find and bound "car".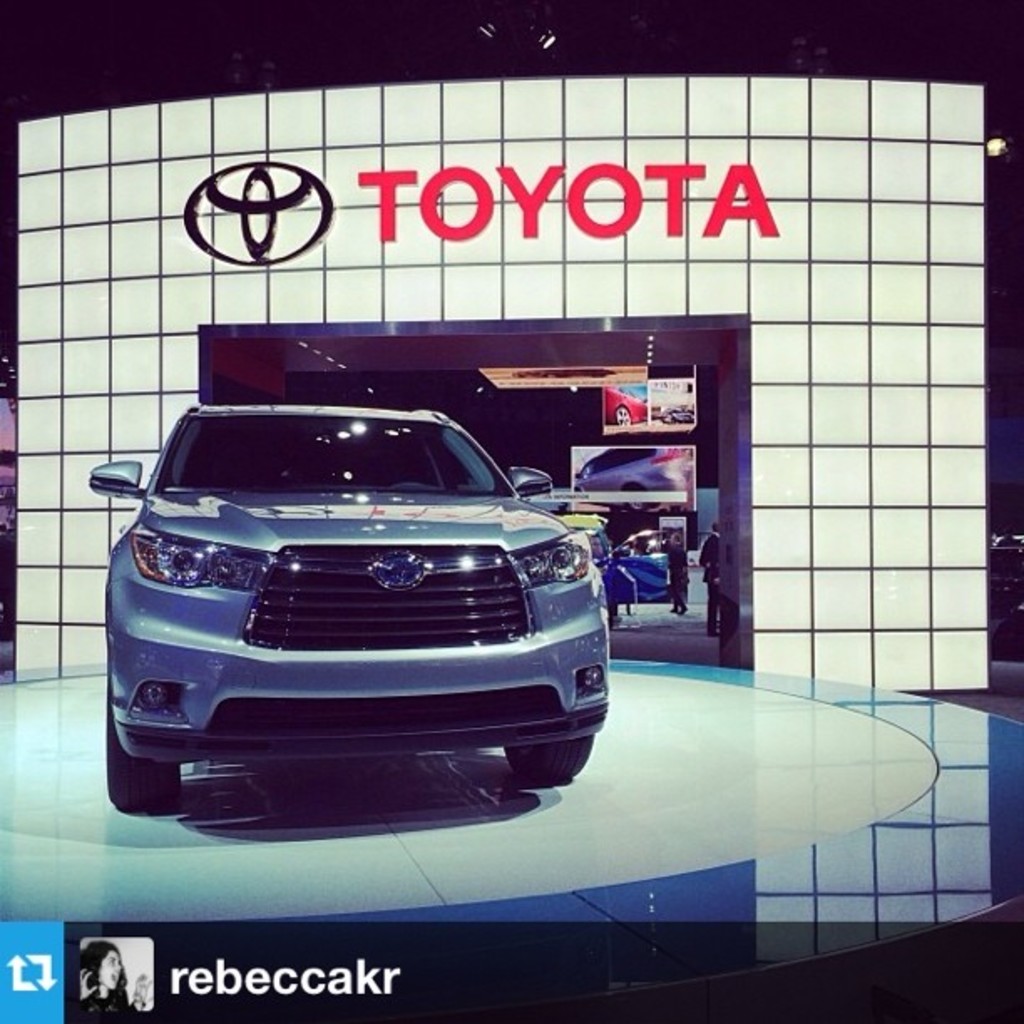
Bound: 87/407/614/818.
